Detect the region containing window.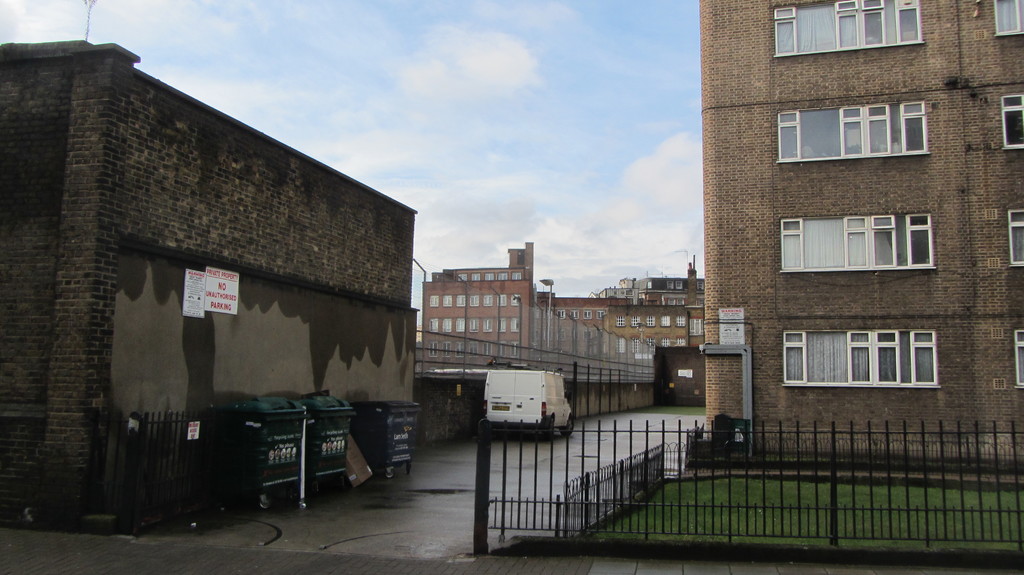
rect(467, 318, 478, 331).
